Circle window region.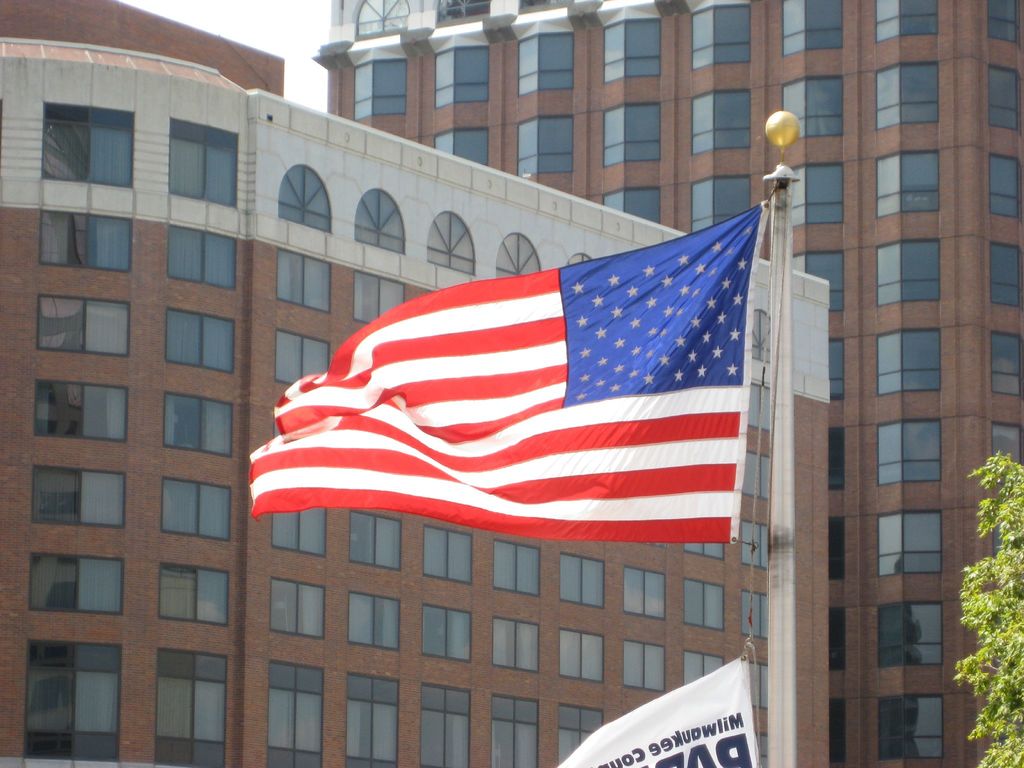
Region: bbox=(422, 524, 474, 585).
